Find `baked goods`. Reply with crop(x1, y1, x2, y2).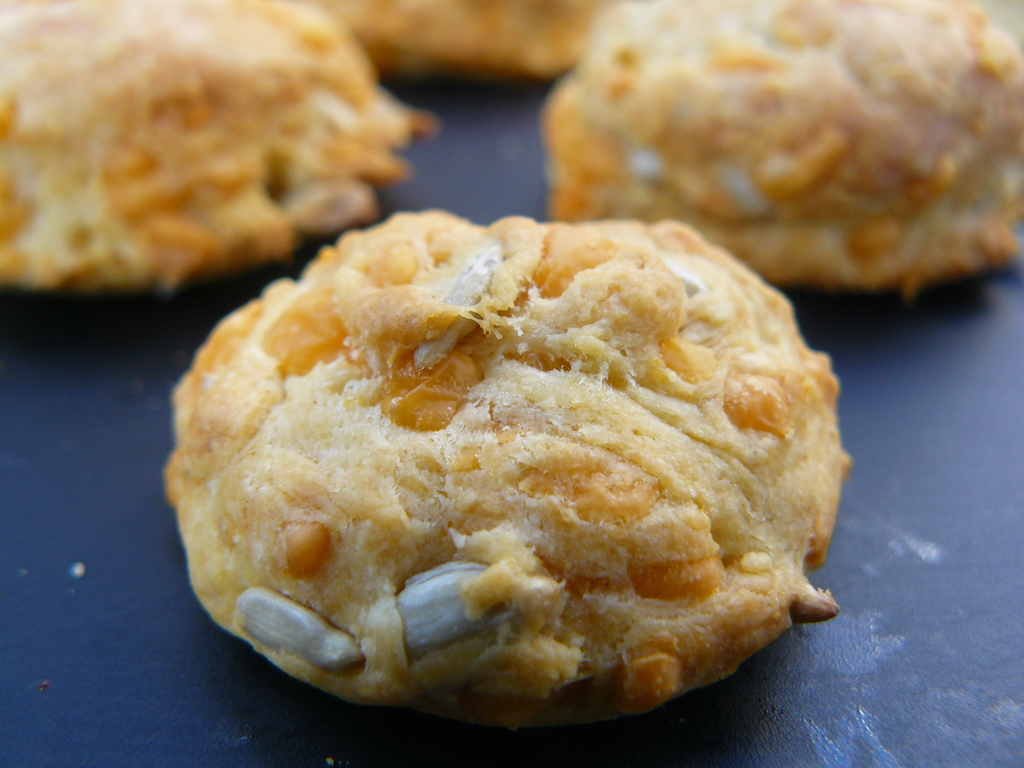
crop(316, 0, 622, 90).
